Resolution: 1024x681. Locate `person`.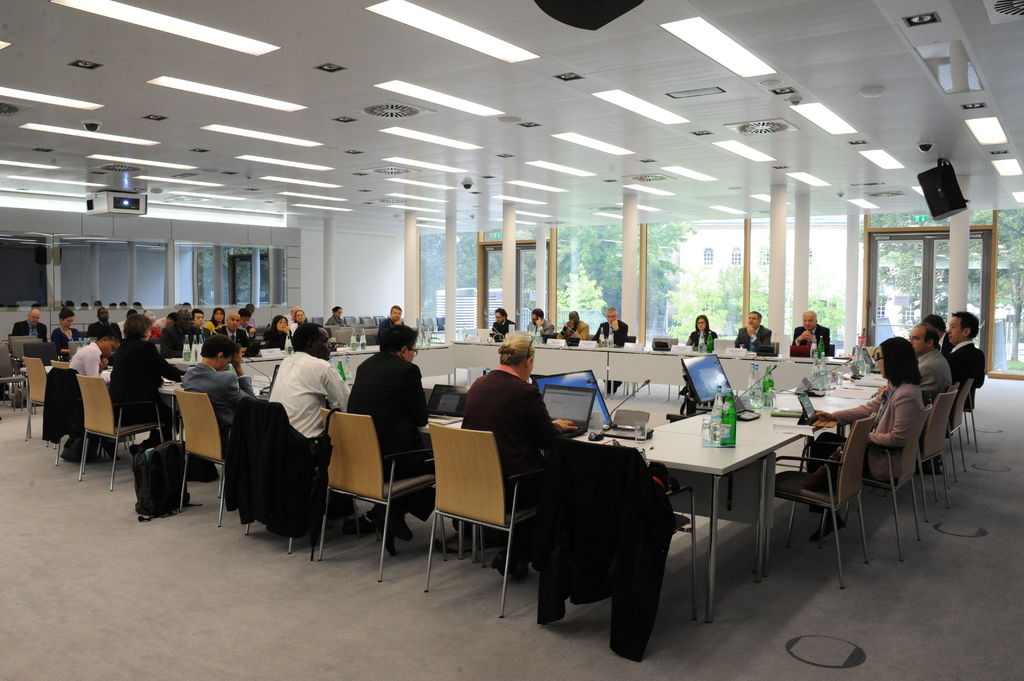
(346,321,434,556).
